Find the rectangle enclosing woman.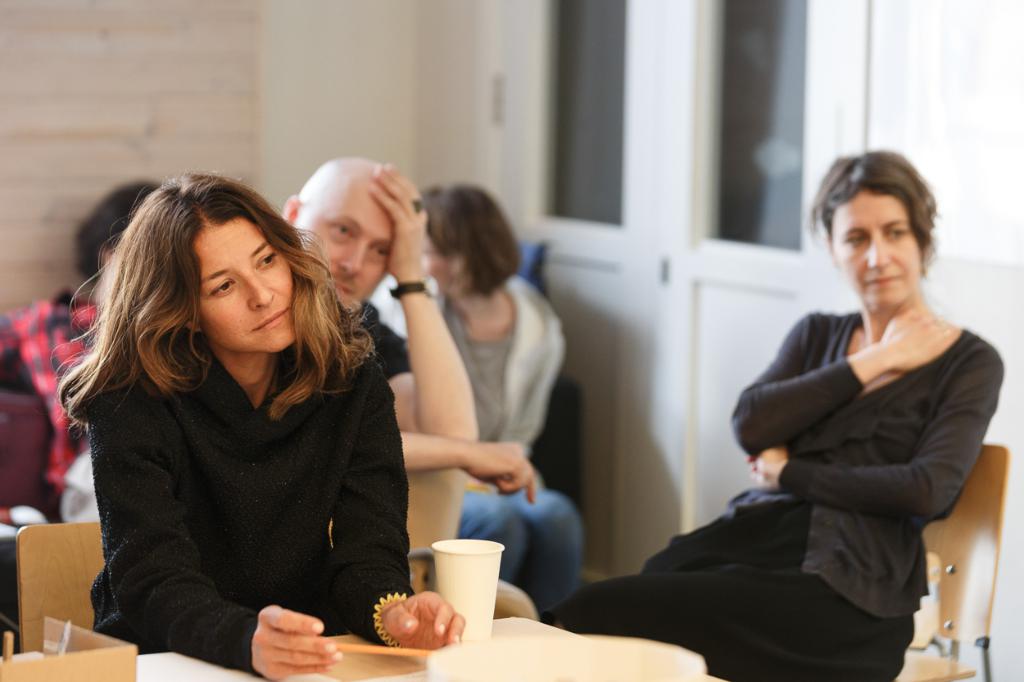
locate(374, 183, 586, 612).
